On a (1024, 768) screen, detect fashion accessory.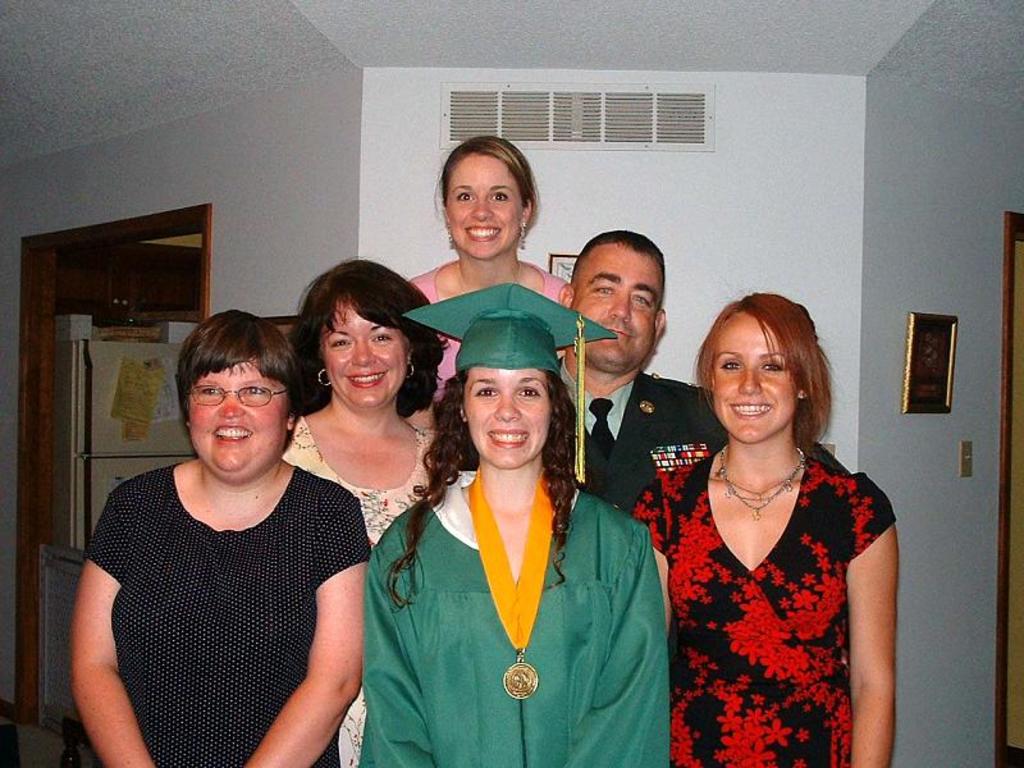
709/443/806/518.
